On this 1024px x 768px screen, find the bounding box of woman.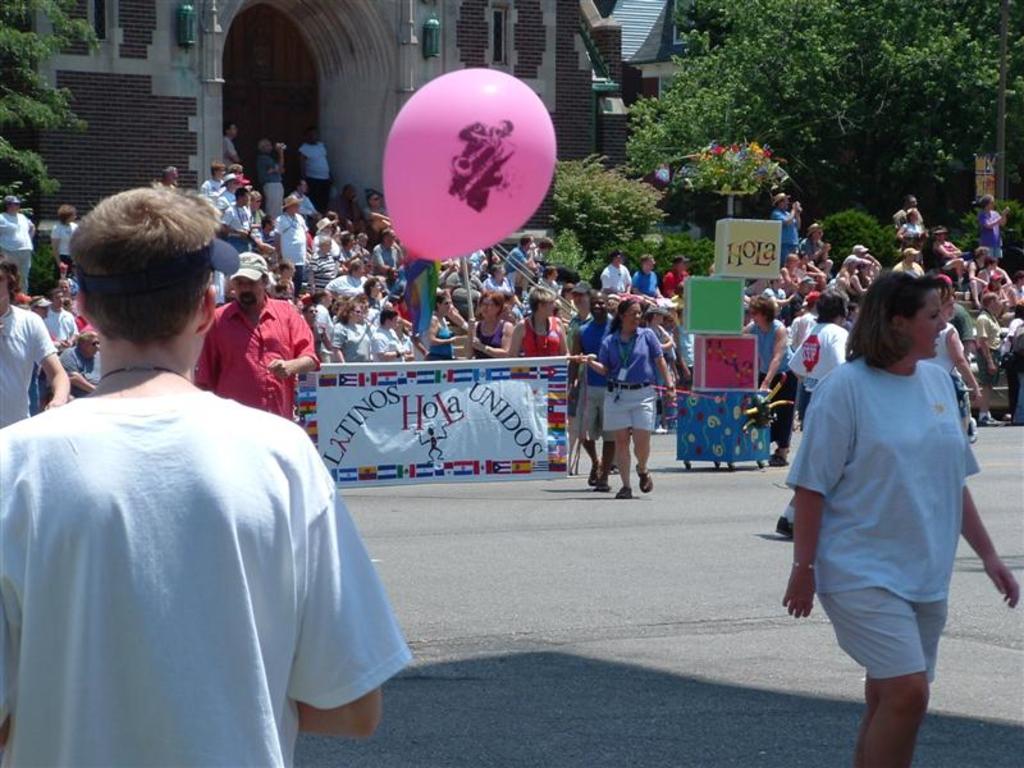
Bounding box: {"left": 564, "top": 293, "right": 680, "bottom": 493}.
